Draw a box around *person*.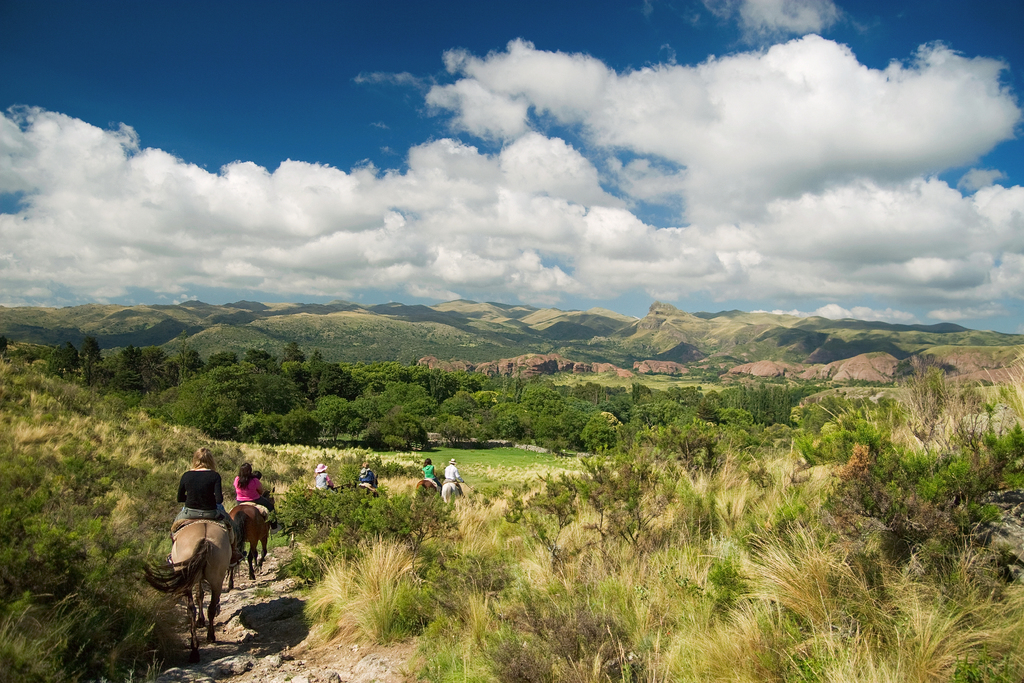
(422,459,436,480).
